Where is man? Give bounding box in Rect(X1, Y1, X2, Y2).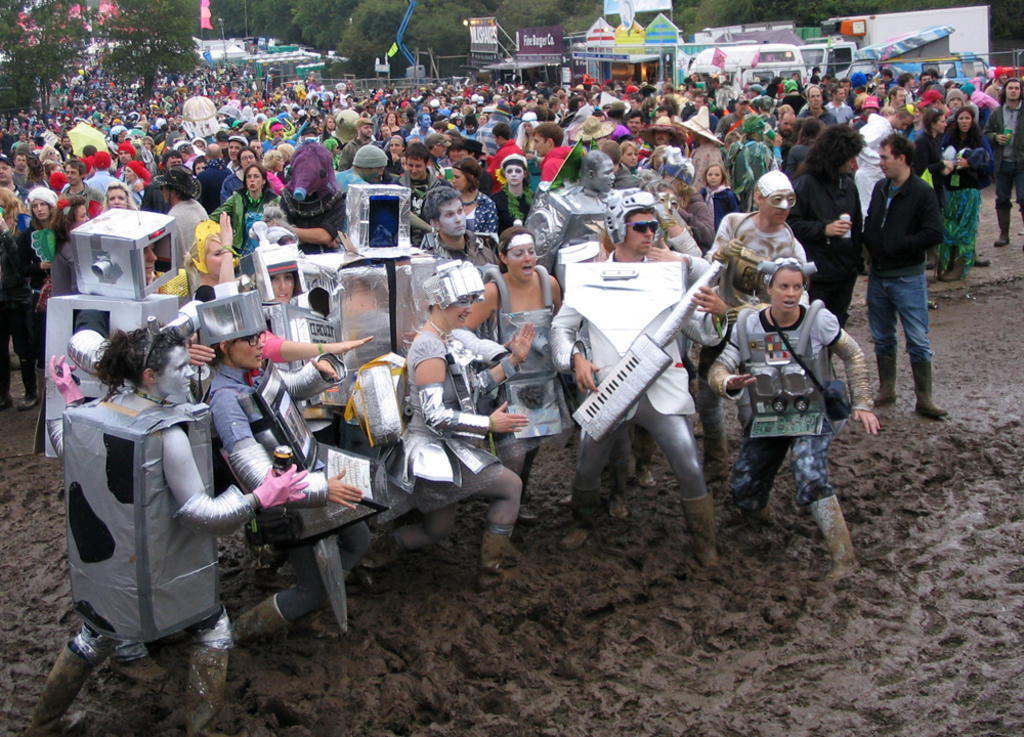
Rect(479, 127, 523, 189).
